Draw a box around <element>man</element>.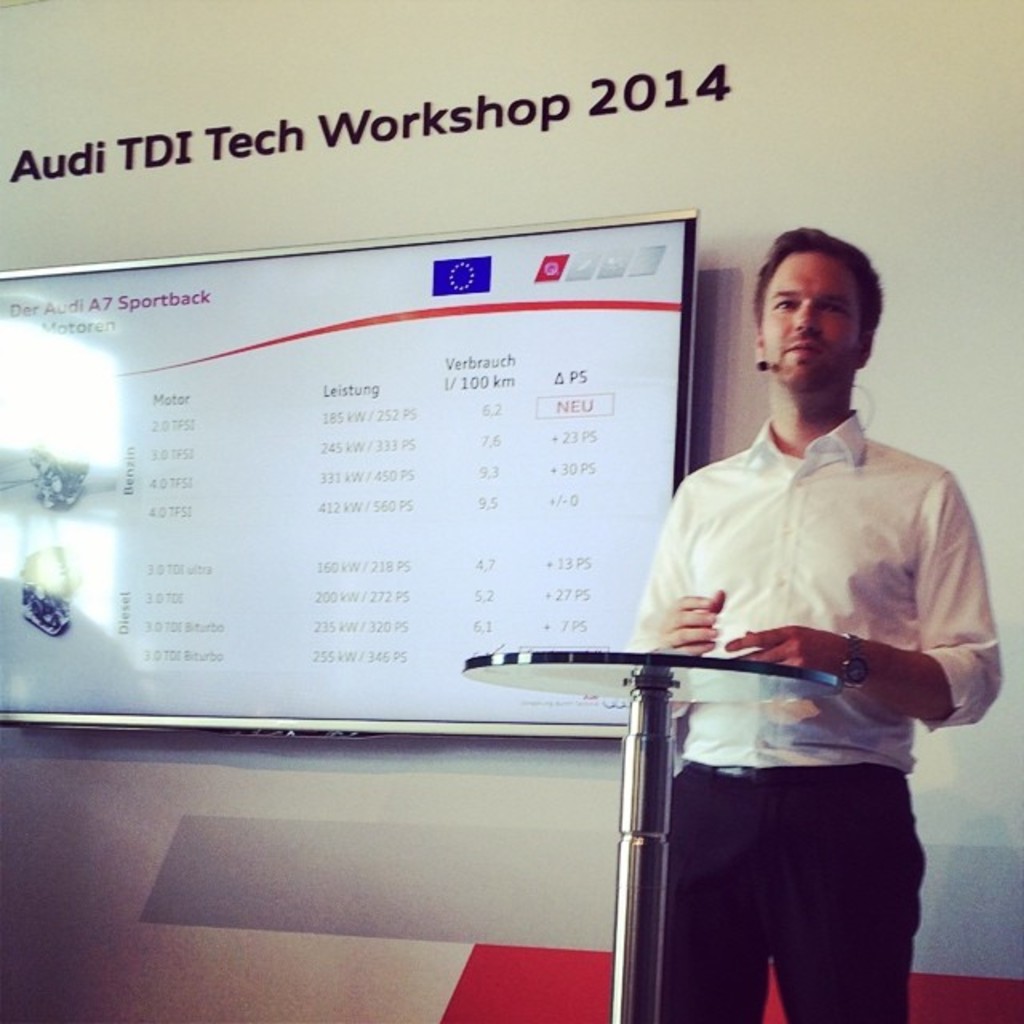
region(613, 234, 1005, 955).
